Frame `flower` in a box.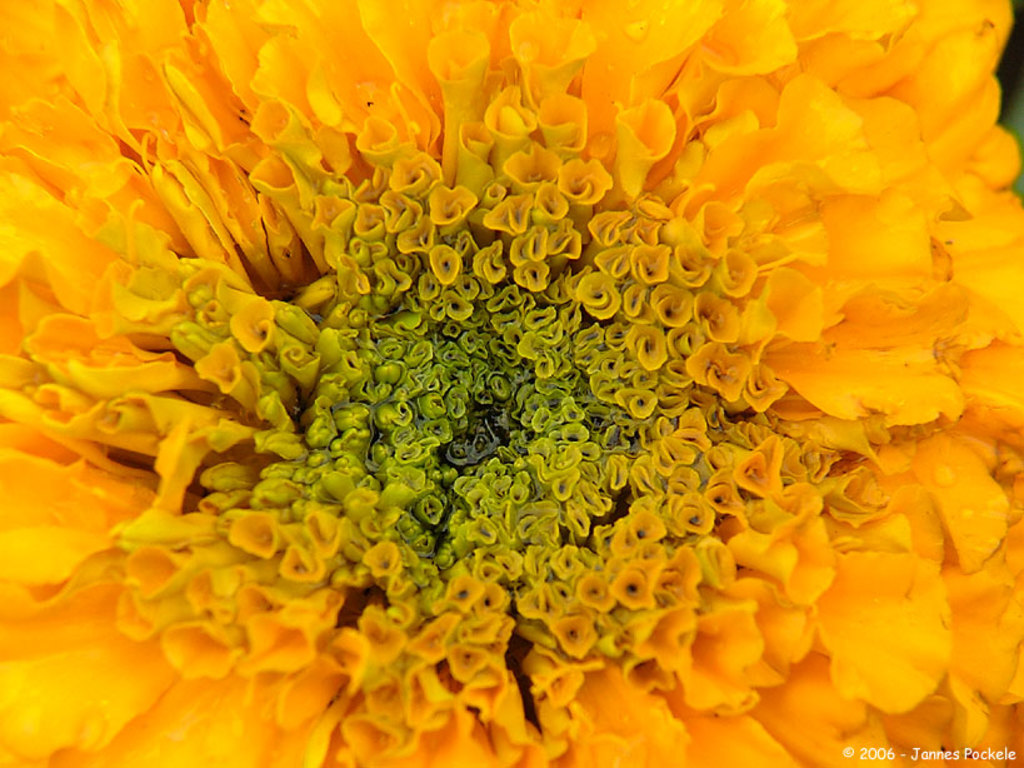
30 0 971 753.
